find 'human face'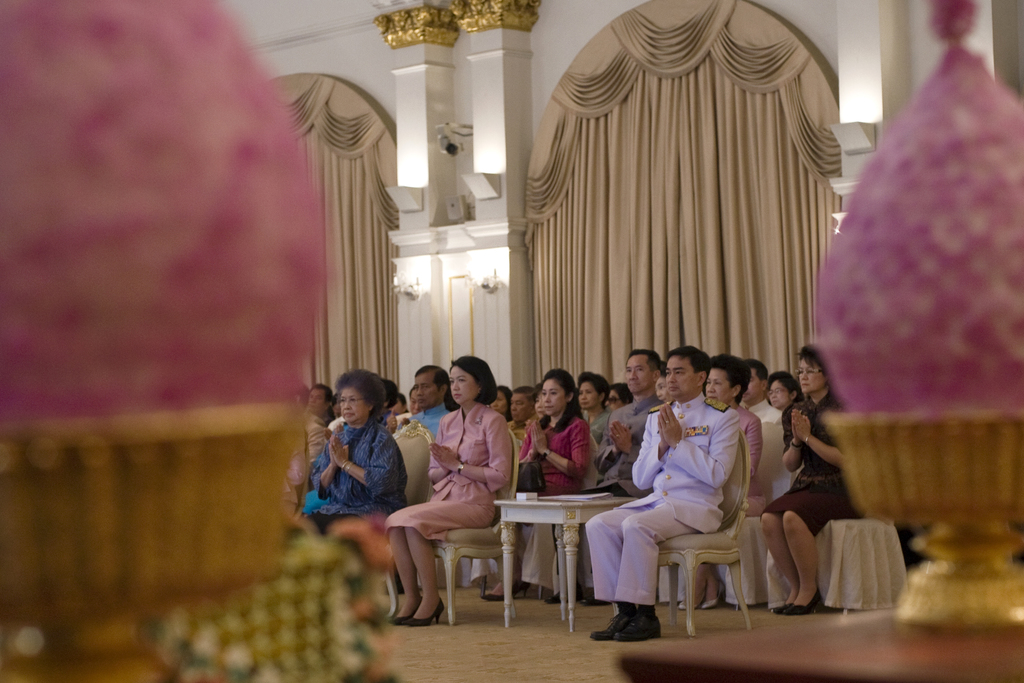
769, 381, 788, 409
